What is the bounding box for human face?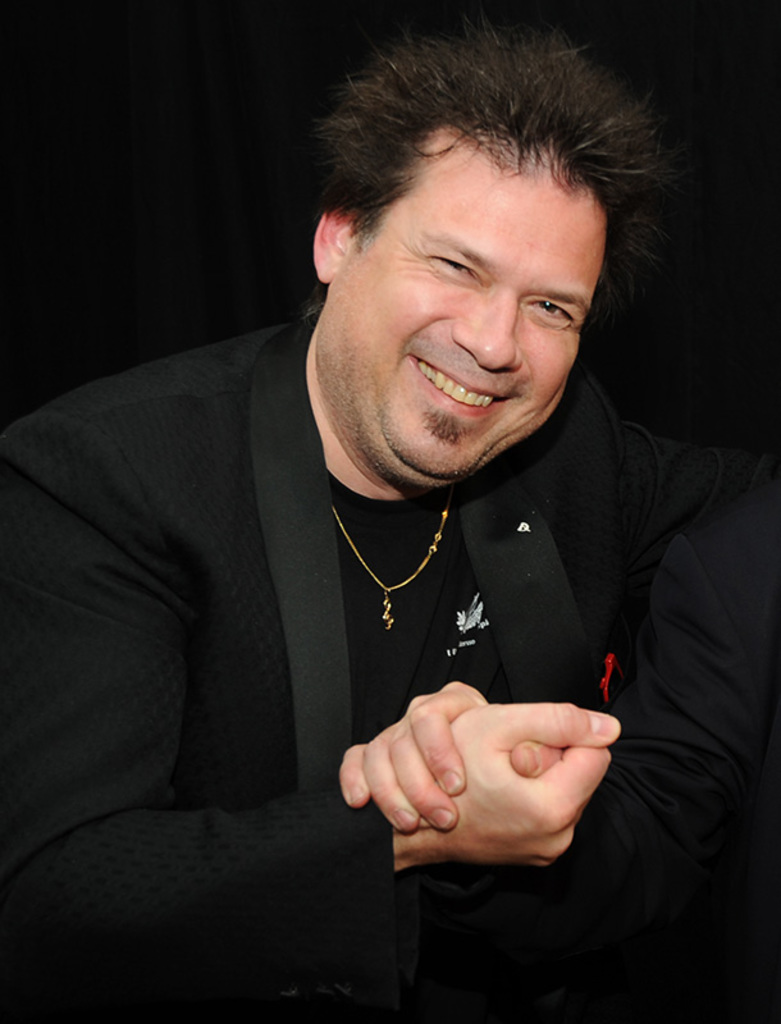
x1=321 y1=131 x2=608 y2=494.
